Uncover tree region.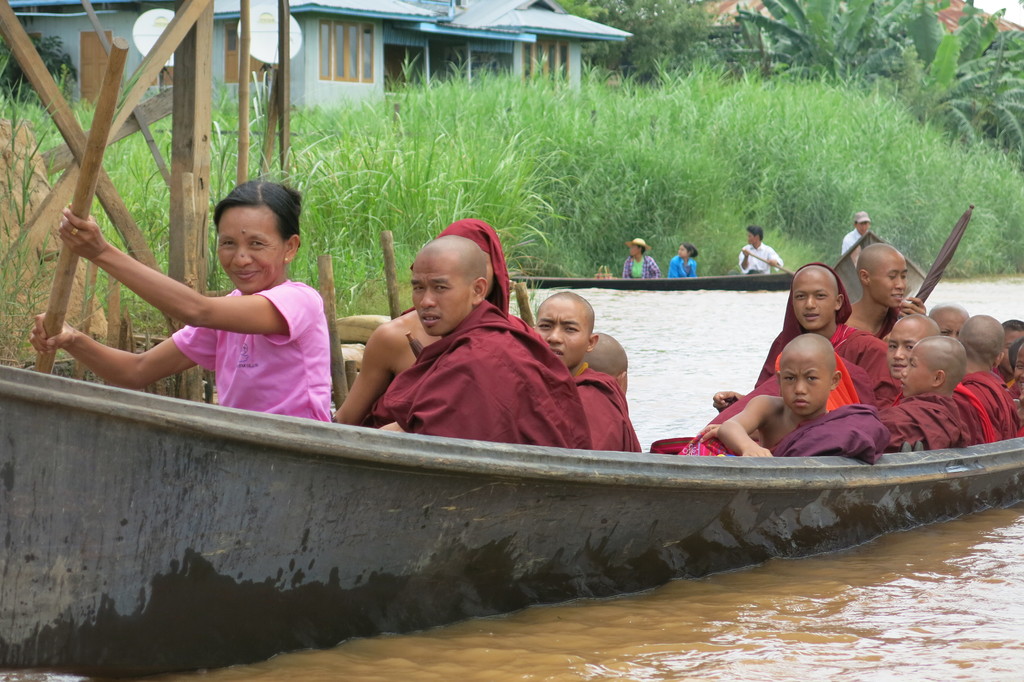
Uncovered: BBox(900, 0, 1021, 151).
